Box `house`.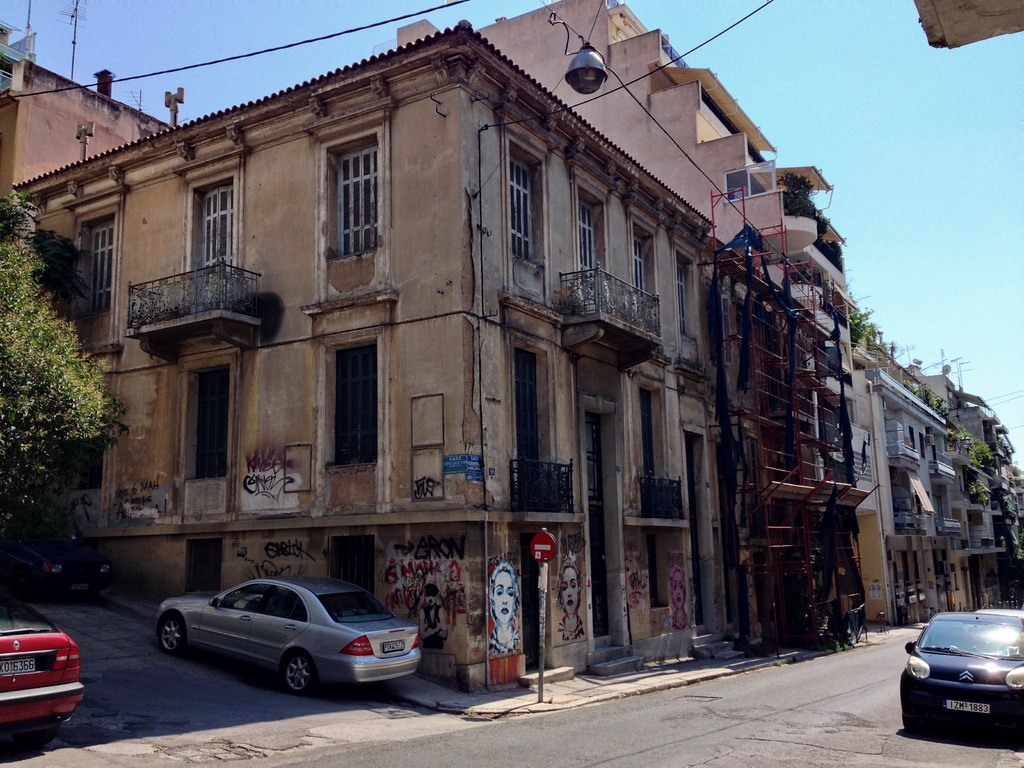
(left=0, top=23, right=184, bottom=211).
